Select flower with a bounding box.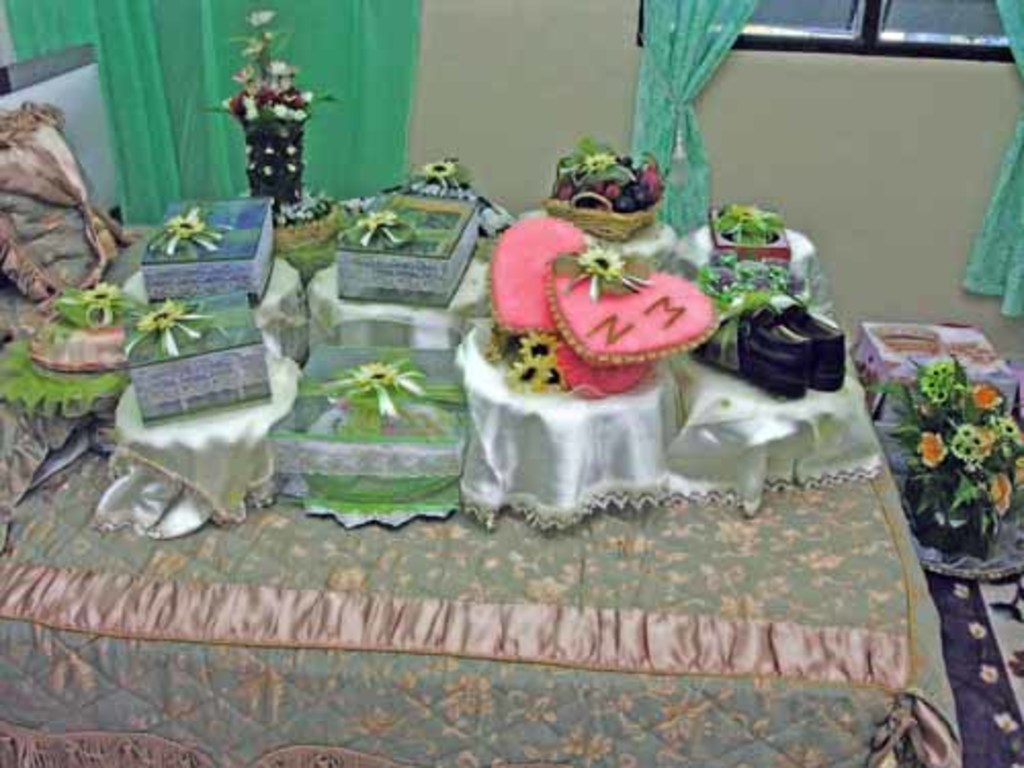
{"left": 88, "top": 305, "right": 113, "bottom": 324}.
